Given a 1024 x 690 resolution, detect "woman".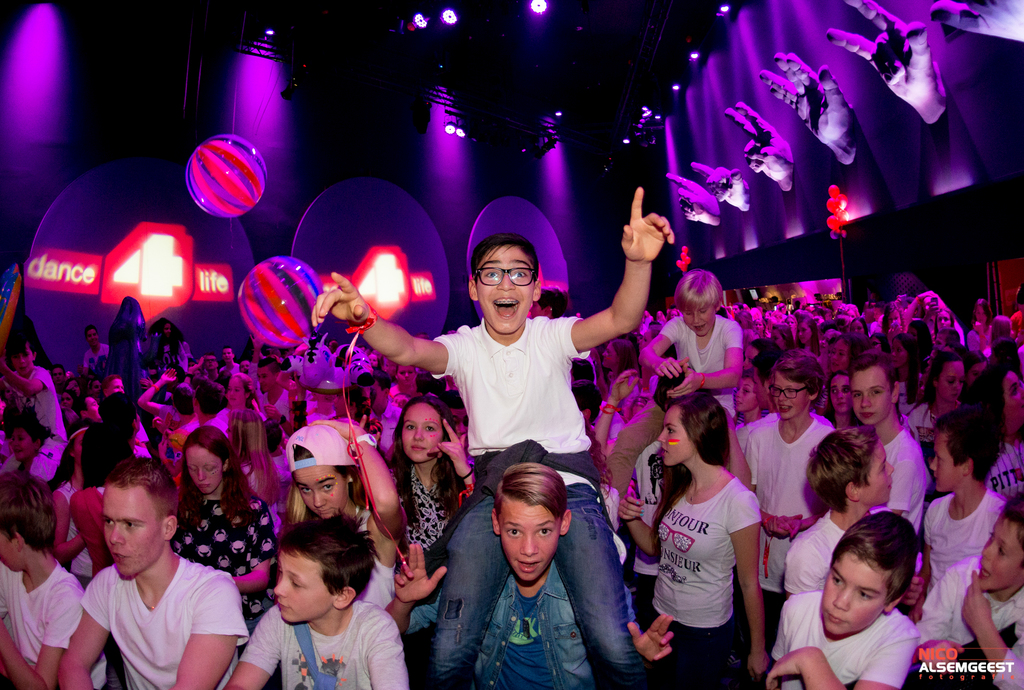
<box>224,374,262,419</box>.
